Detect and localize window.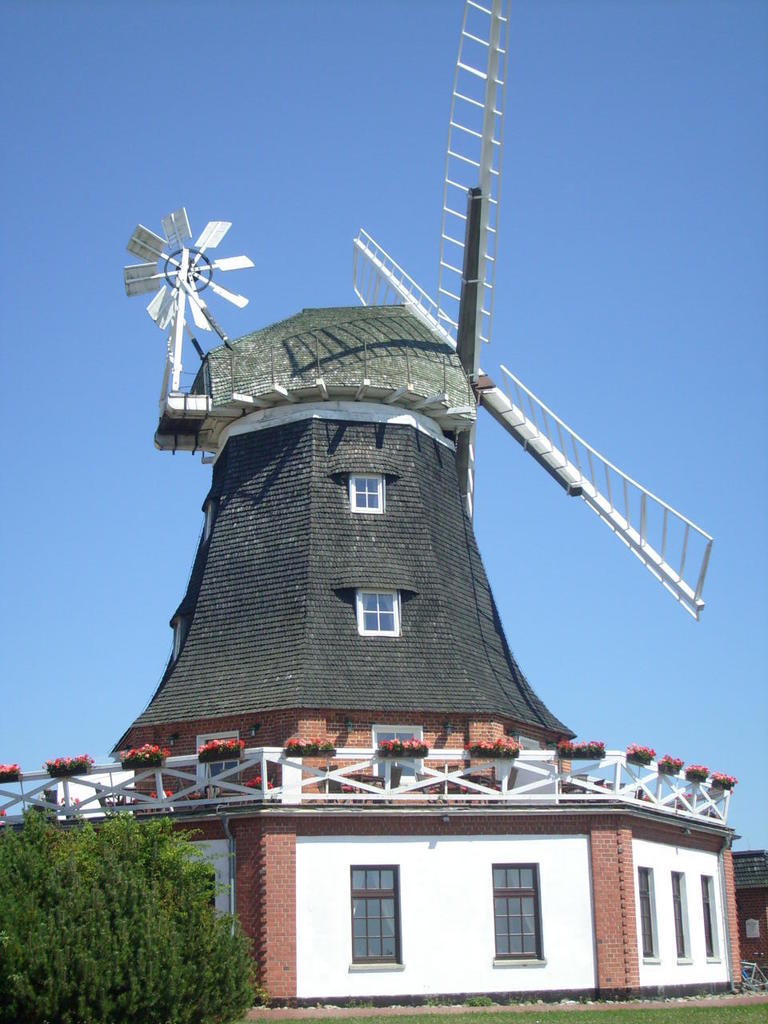
Localized at box(357, 592, 402, 631).
